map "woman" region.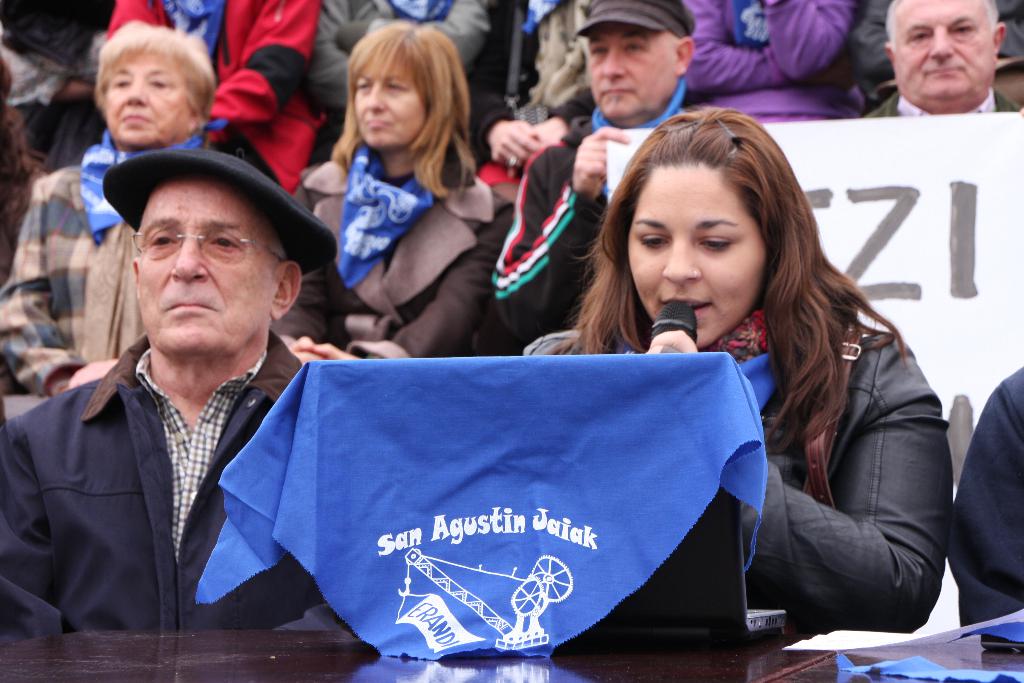
Mapped to [268,19,520,365].
